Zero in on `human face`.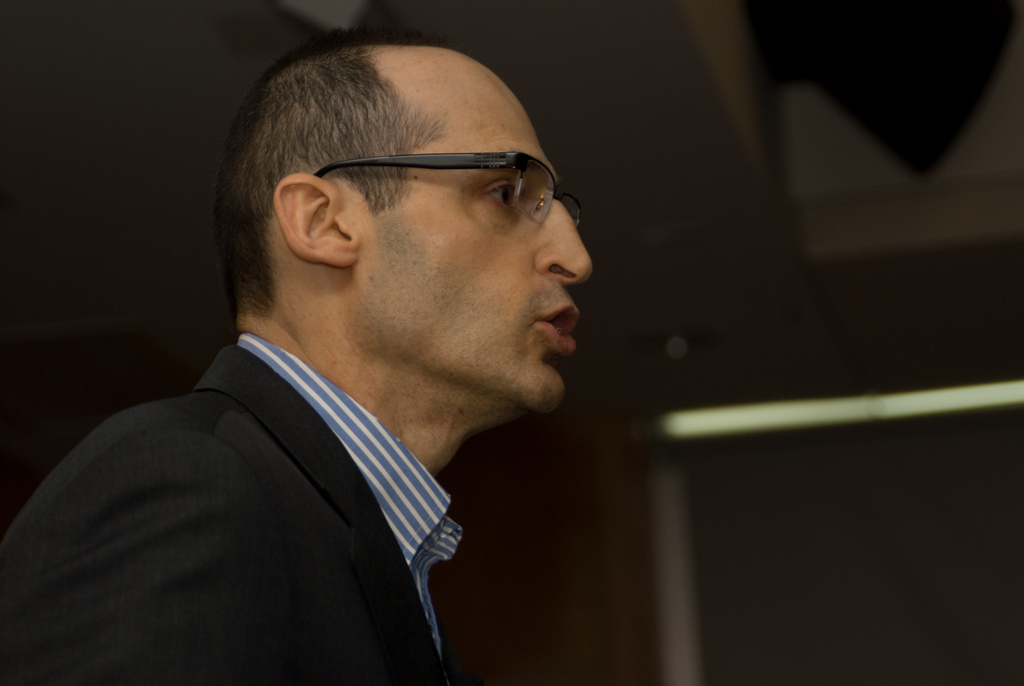
Zeroed in: [353, 64, 590, 413].
